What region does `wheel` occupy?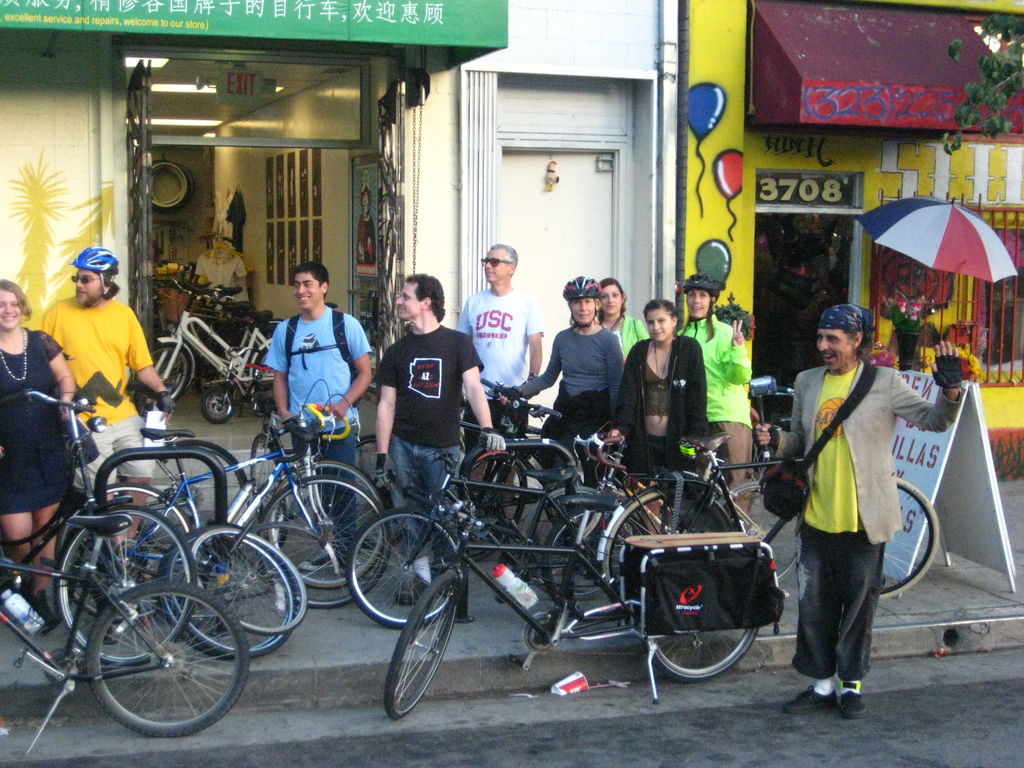
rect(198, 383, 238, 423).
